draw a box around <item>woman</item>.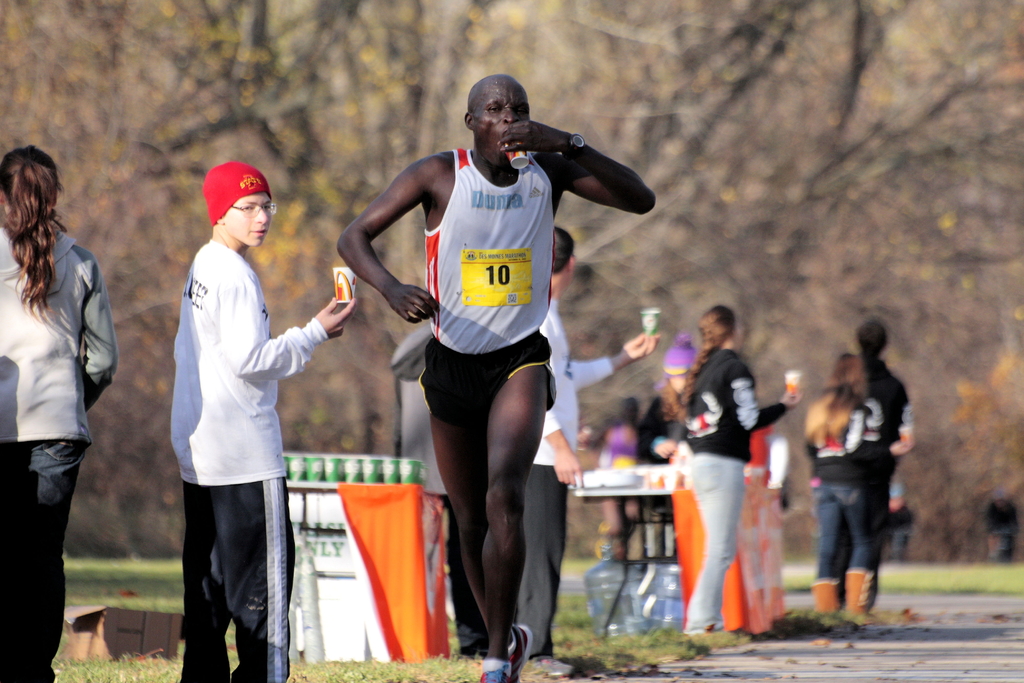
666 301 806 639.
